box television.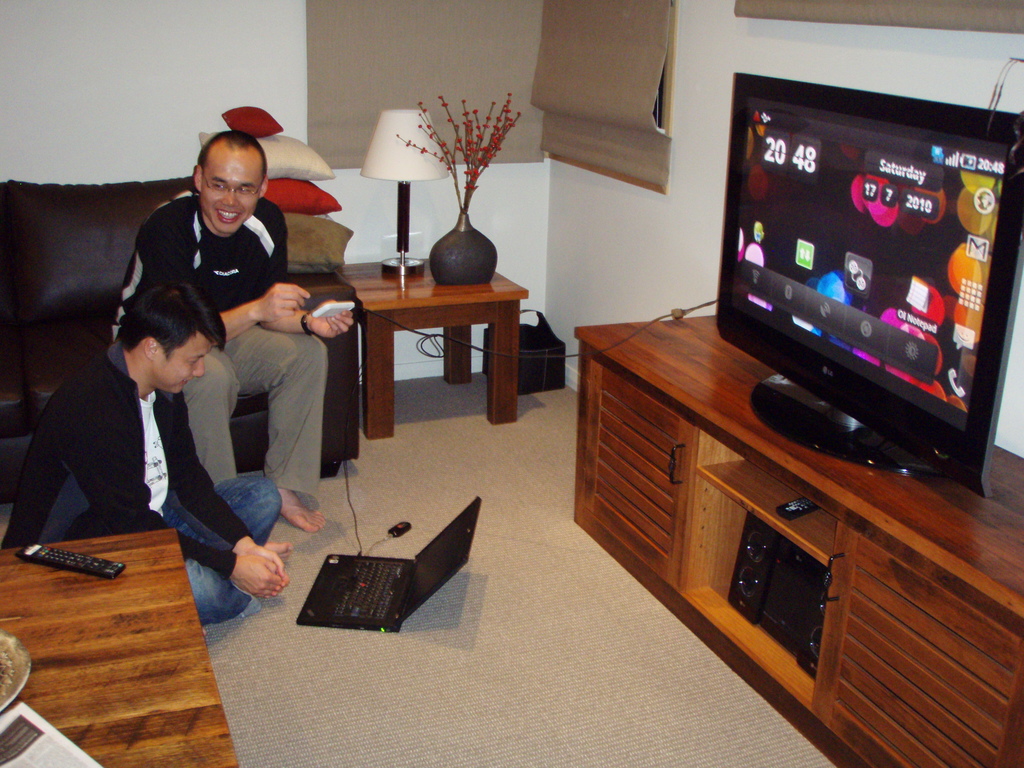
(x1=715, y1=73, x2=1023, y2=497).
